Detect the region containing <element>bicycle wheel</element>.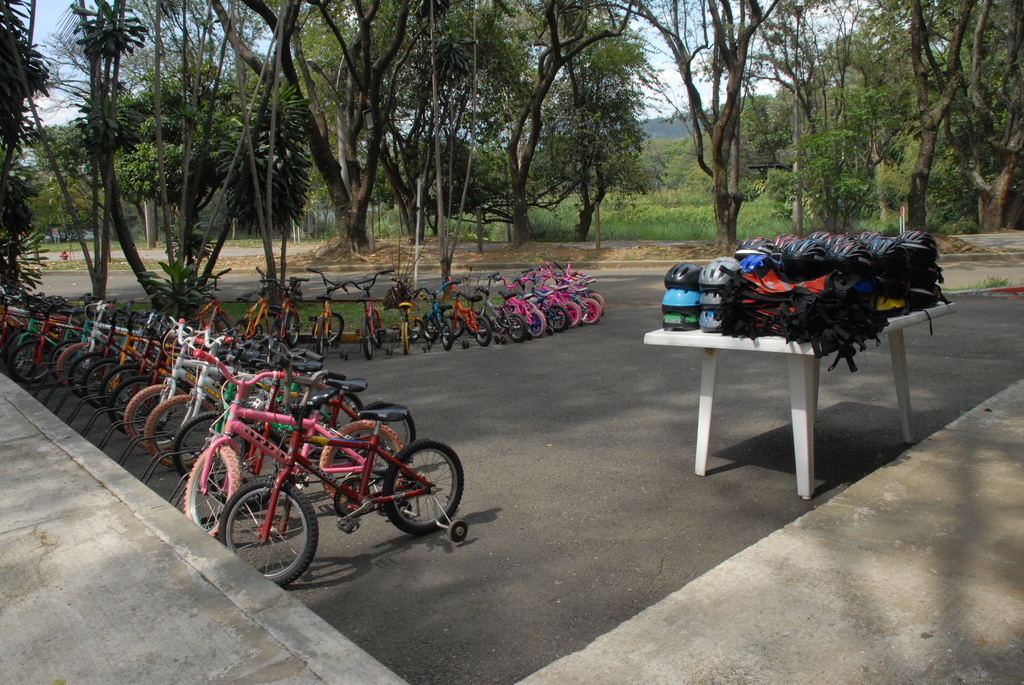
locate(365, 319, 376, 362).
